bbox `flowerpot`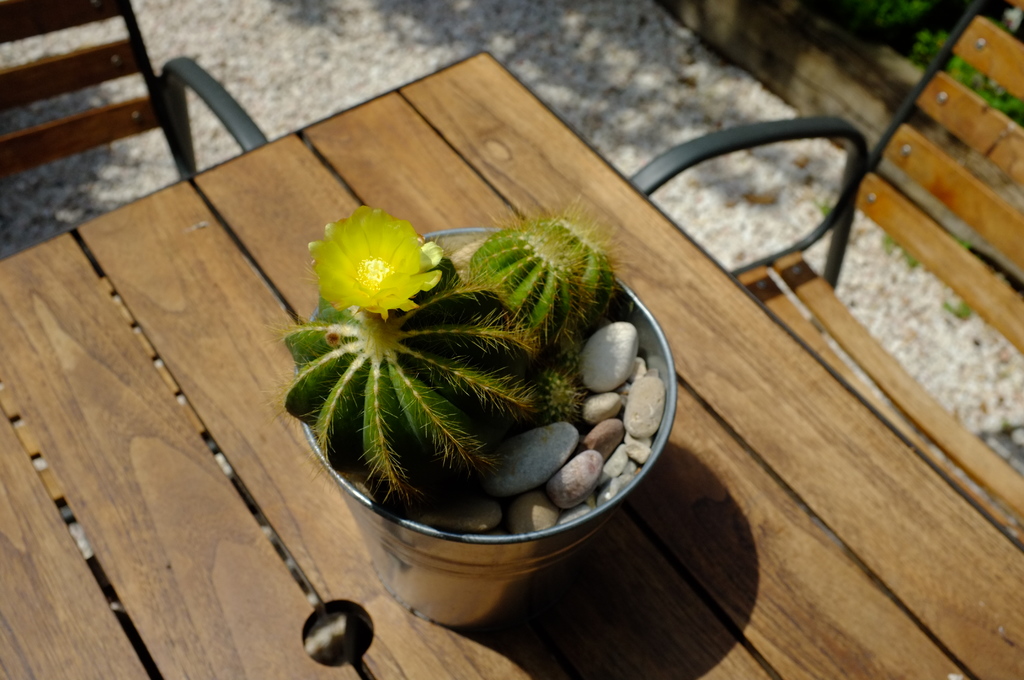
[x1=256, y1=182, x2=674, y2=610]
